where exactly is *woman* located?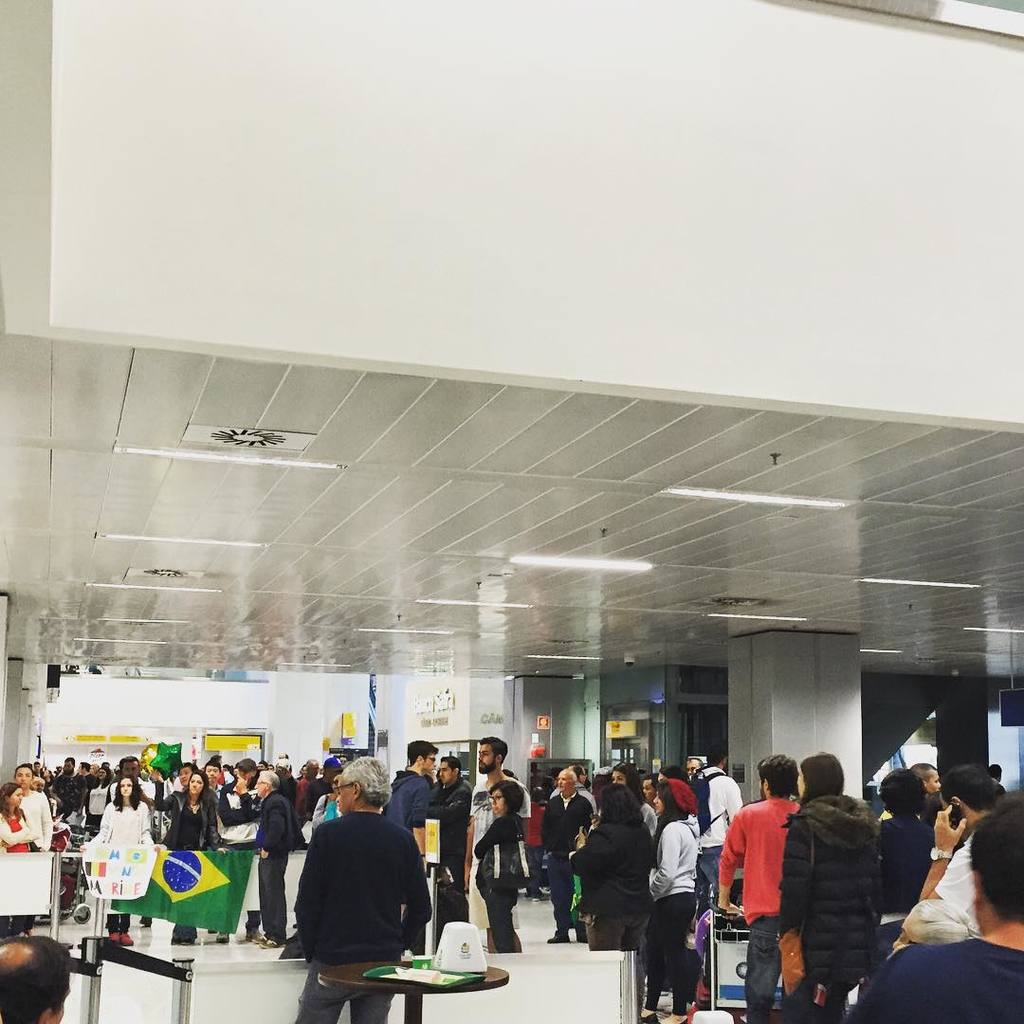
Its bounding box is bbox=(561, 791, 660, 945).
